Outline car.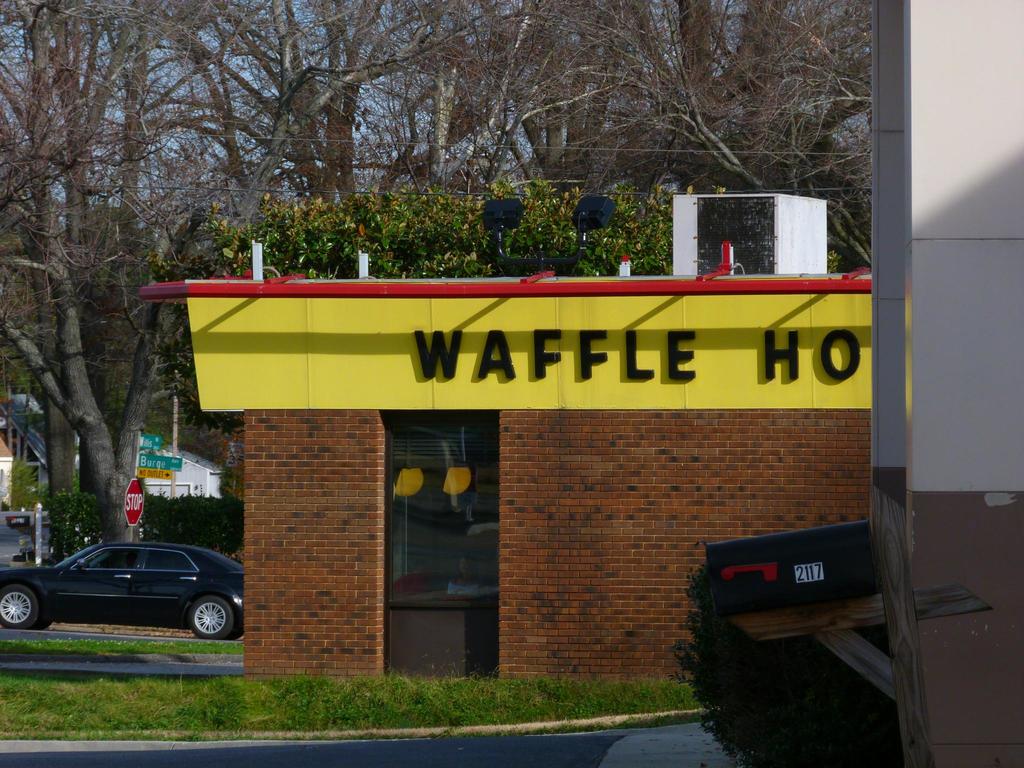
Outline: (x1=0, y1=541, x2=239, y2=639).
